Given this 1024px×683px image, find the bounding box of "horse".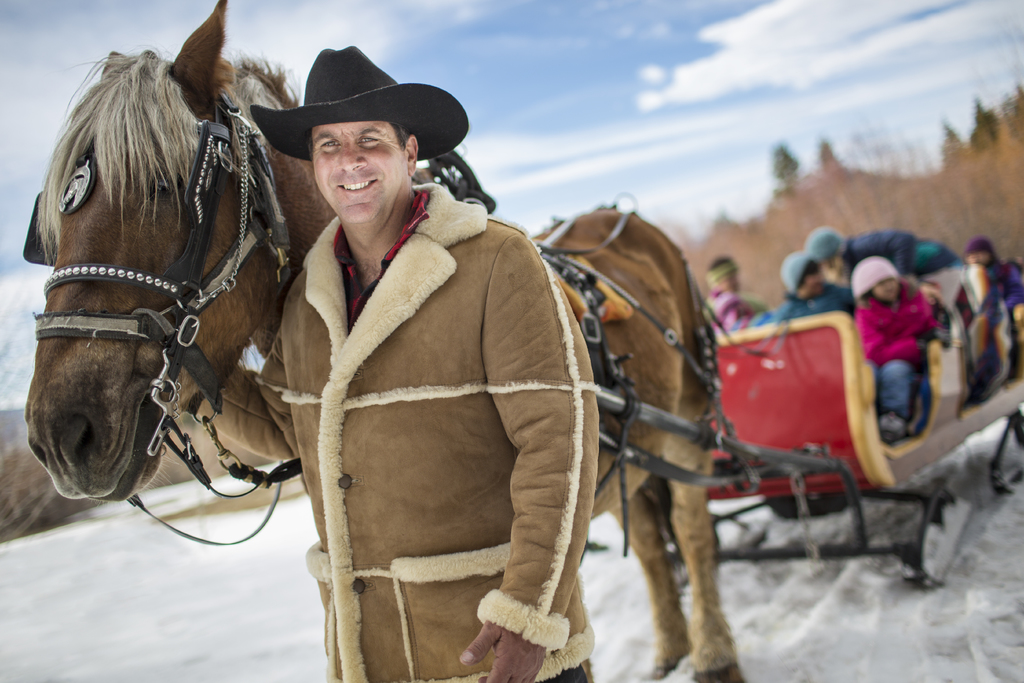
[28,0,746,682].
